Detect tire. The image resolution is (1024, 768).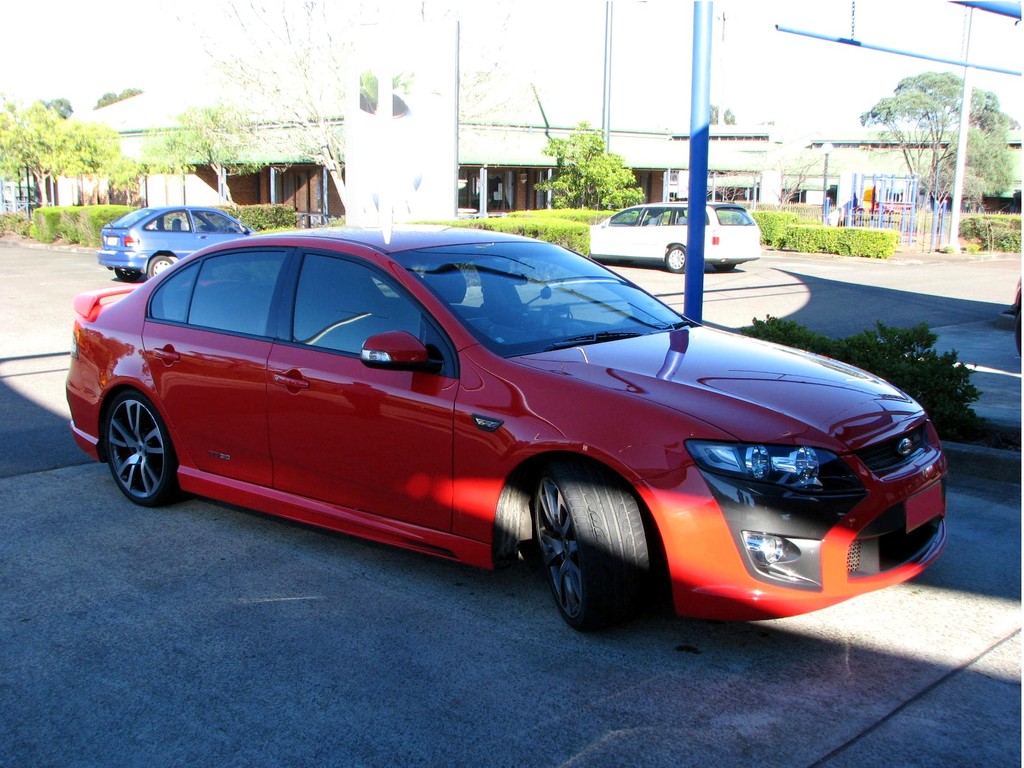
97 383 186 516.
